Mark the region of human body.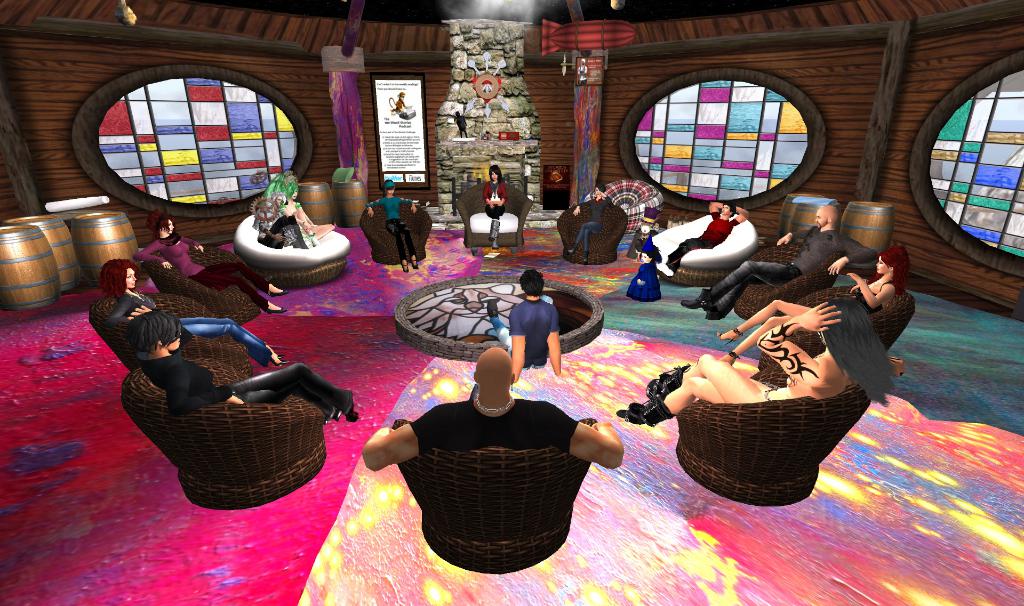
Region: detection(111, 288, 291, 367).
